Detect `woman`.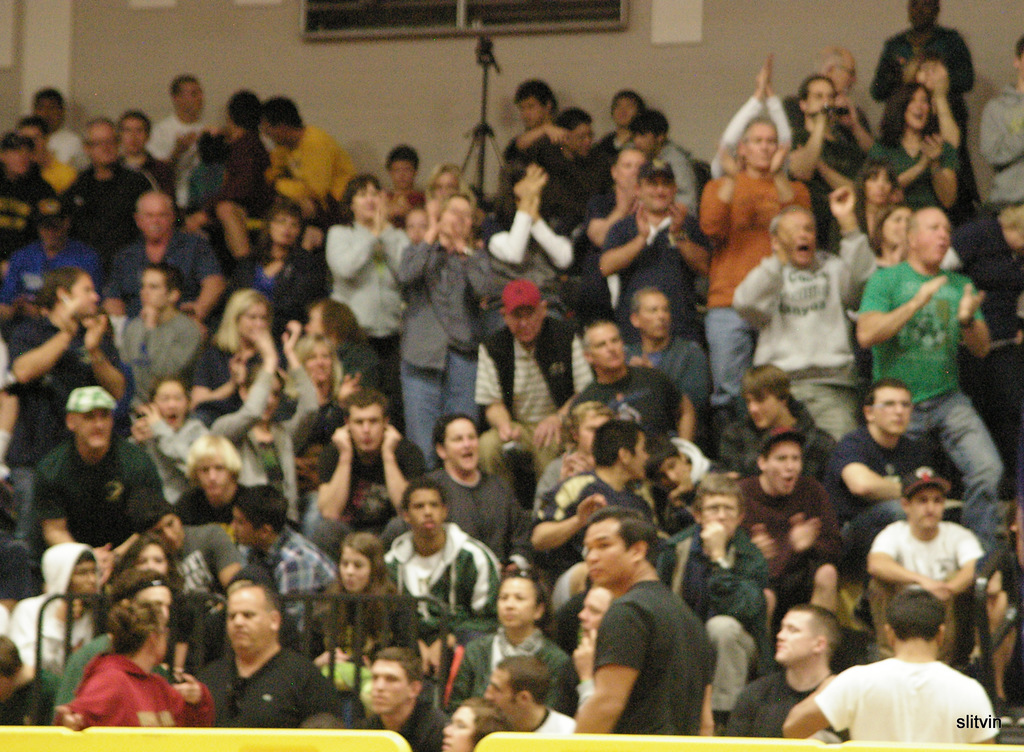
Detected at (324,168,414,438).
